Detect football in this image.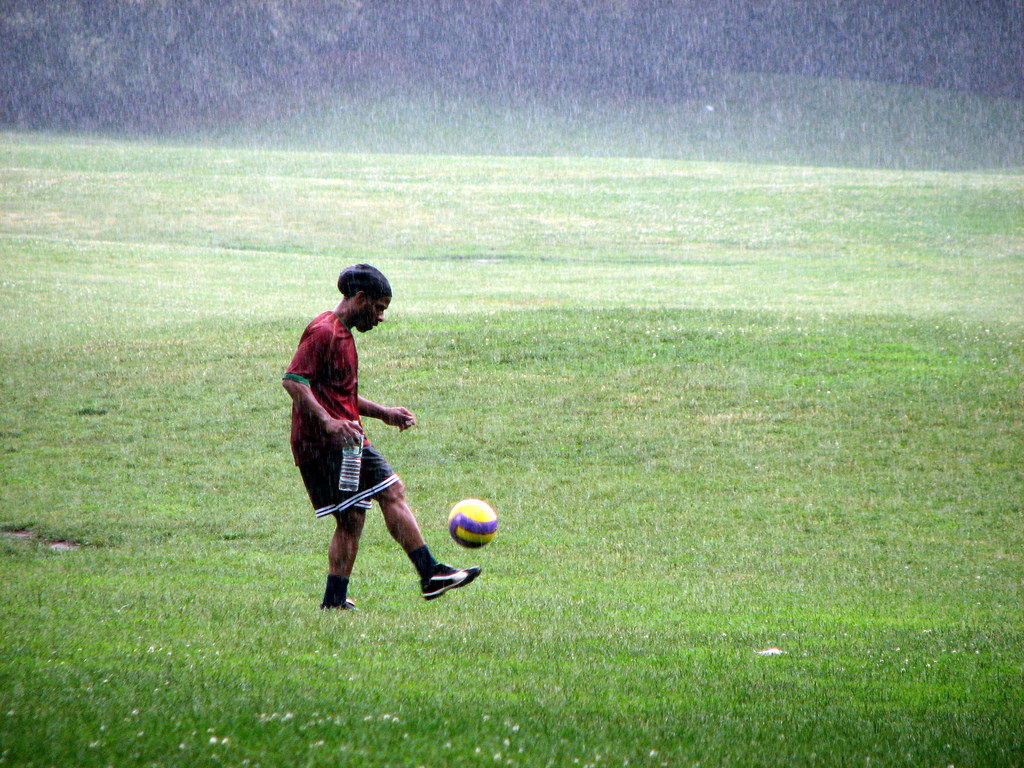
Detection: 445, 498, 496, 547.
